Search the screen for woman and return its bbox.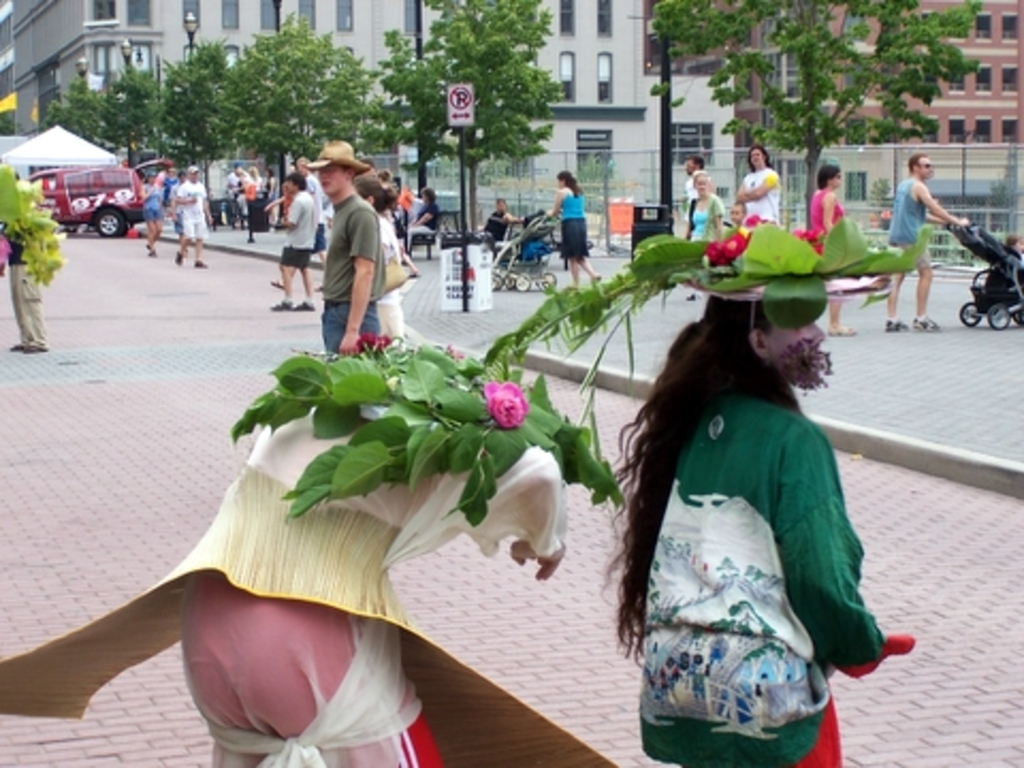
Found: left=407, top=186, right=442, bottom=258.
